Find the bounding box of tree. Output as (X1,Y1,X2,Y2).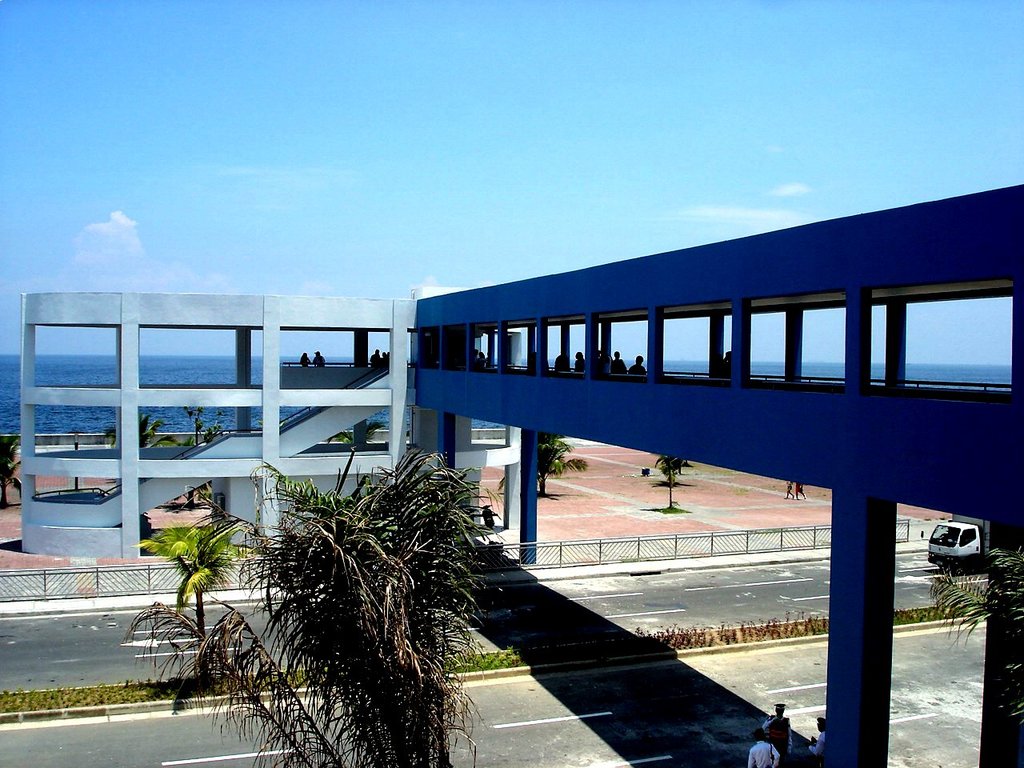
(924,546,1023,734).
